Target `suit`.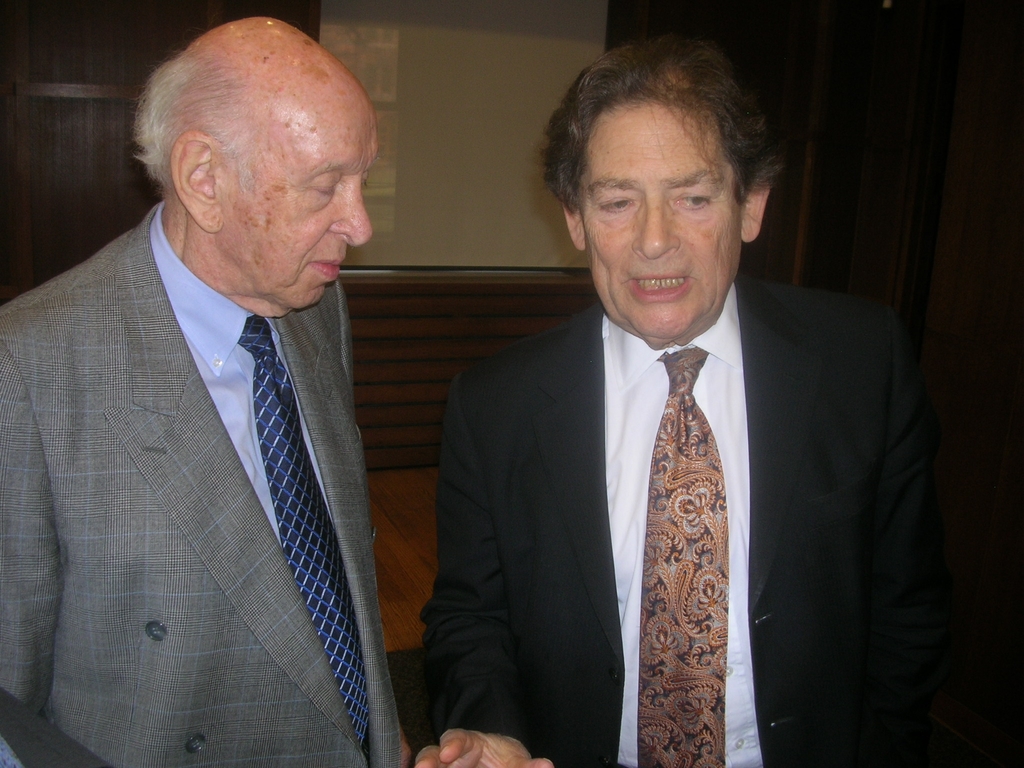
Target region: l=1, t=202, r=401, b=767.
